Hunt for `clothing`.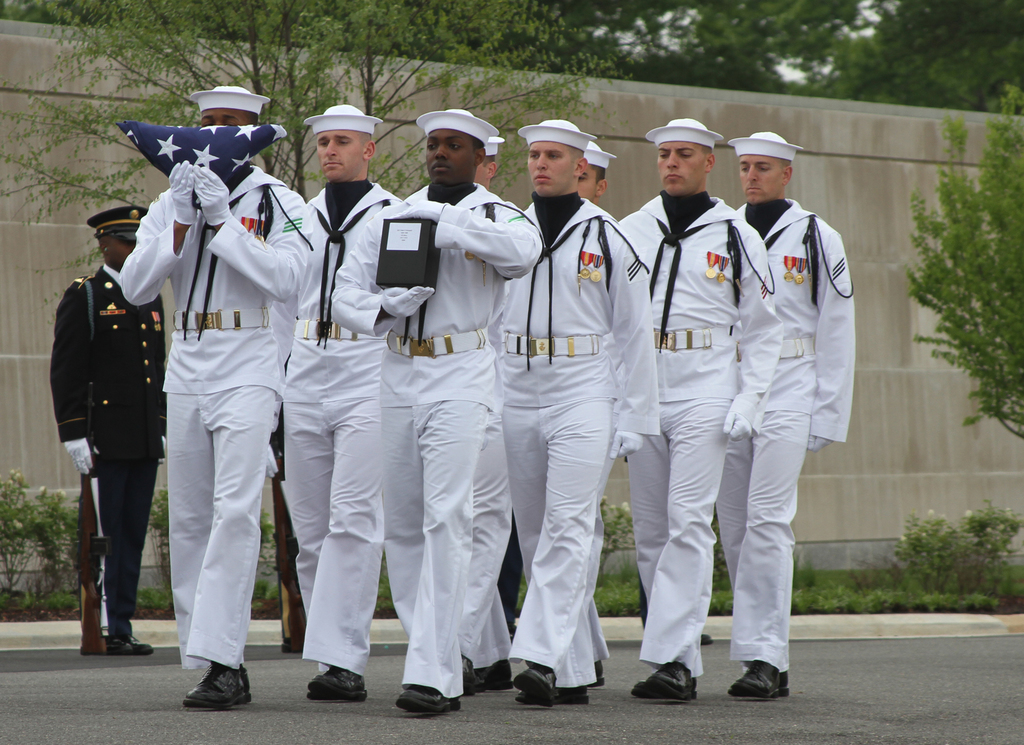
Hunted down at (323, 169, 563, 688).
